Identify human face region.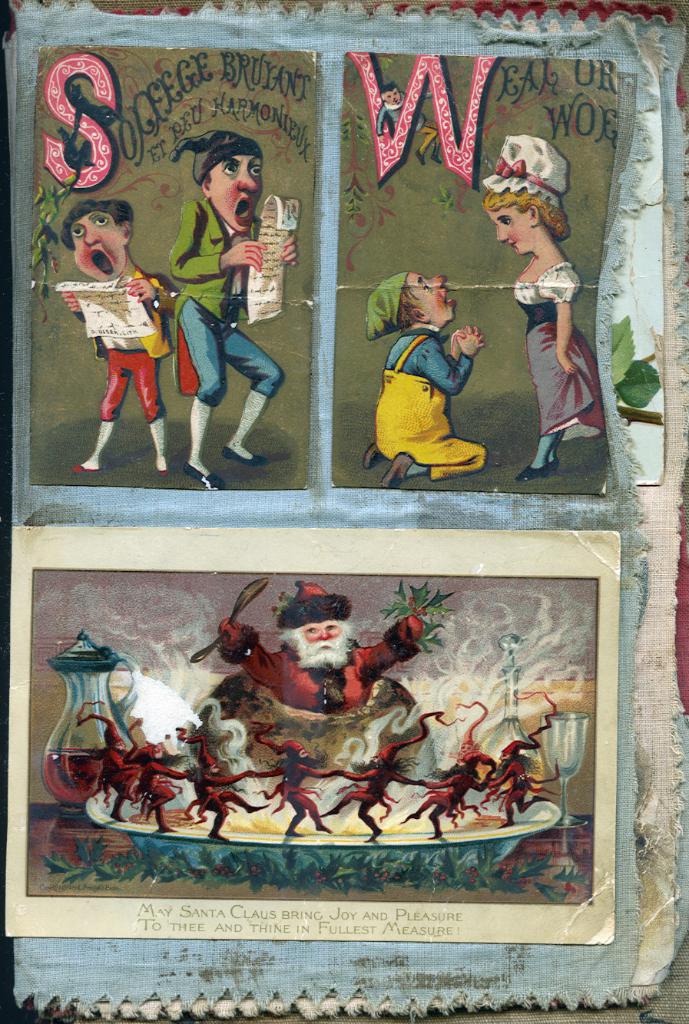
Region: bbox=[405, 273, 458, 322].
